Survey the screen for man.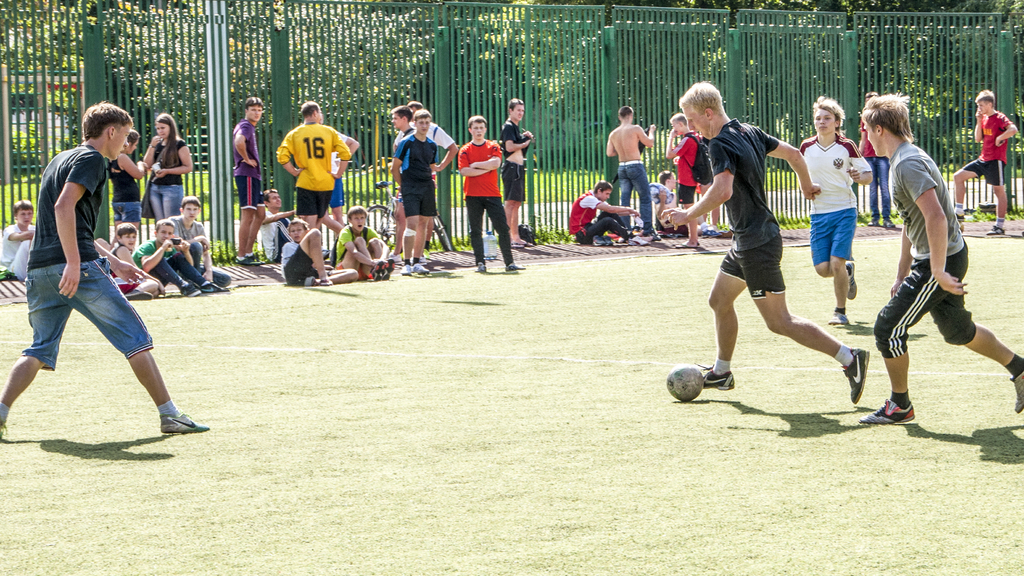
Survey found: bbox=[274, 99, 353, 228].
